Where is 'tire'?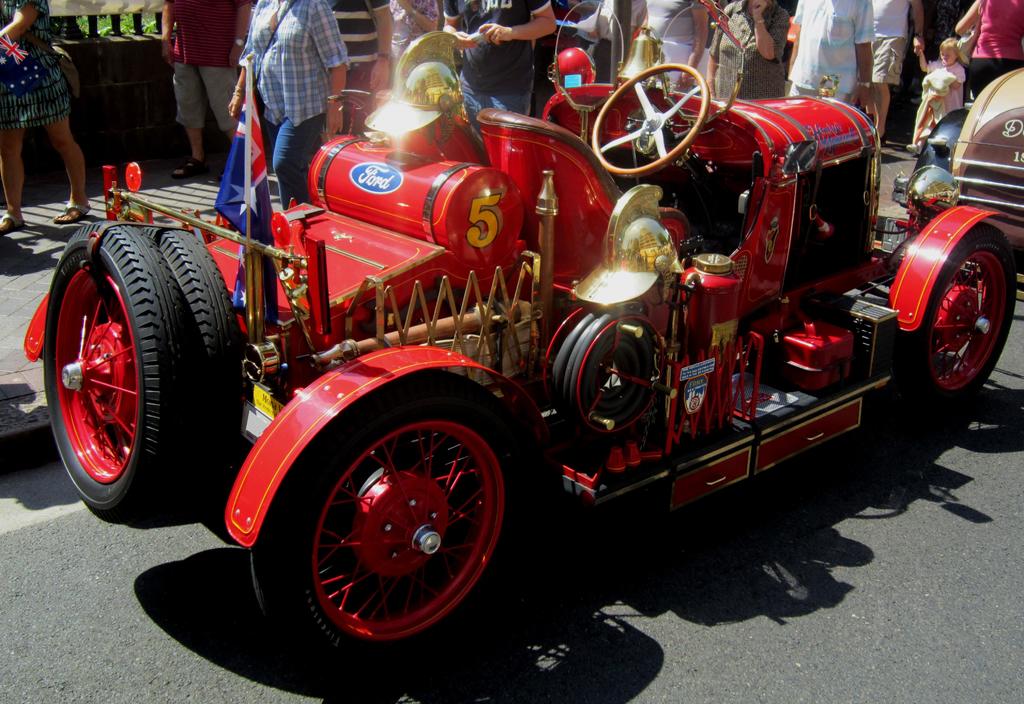
[left=38, top=223, right=188, bottom=518].
